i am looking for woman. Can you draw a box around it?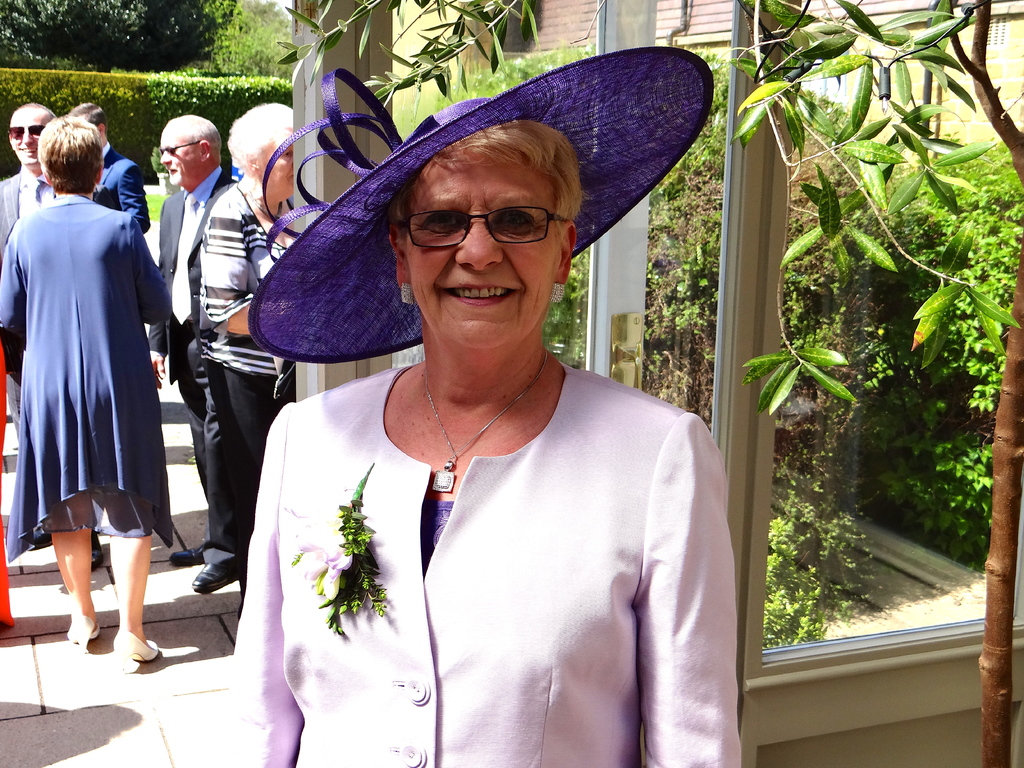
Sure, the bounding box is BBox(0, 115, 172, 673).
